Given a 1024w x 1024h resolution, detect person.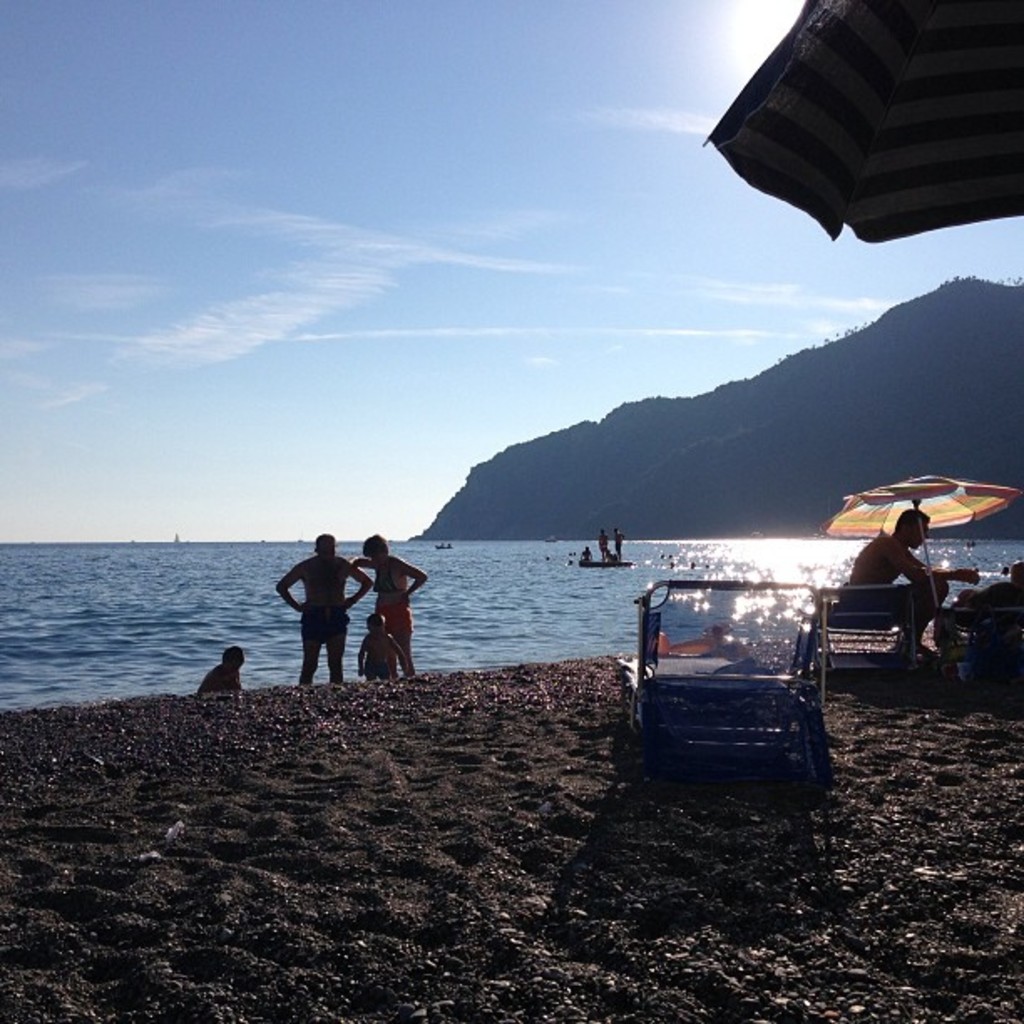
{"x1": 343, "y1": 614, "x2": 428, "y2": 693}.
